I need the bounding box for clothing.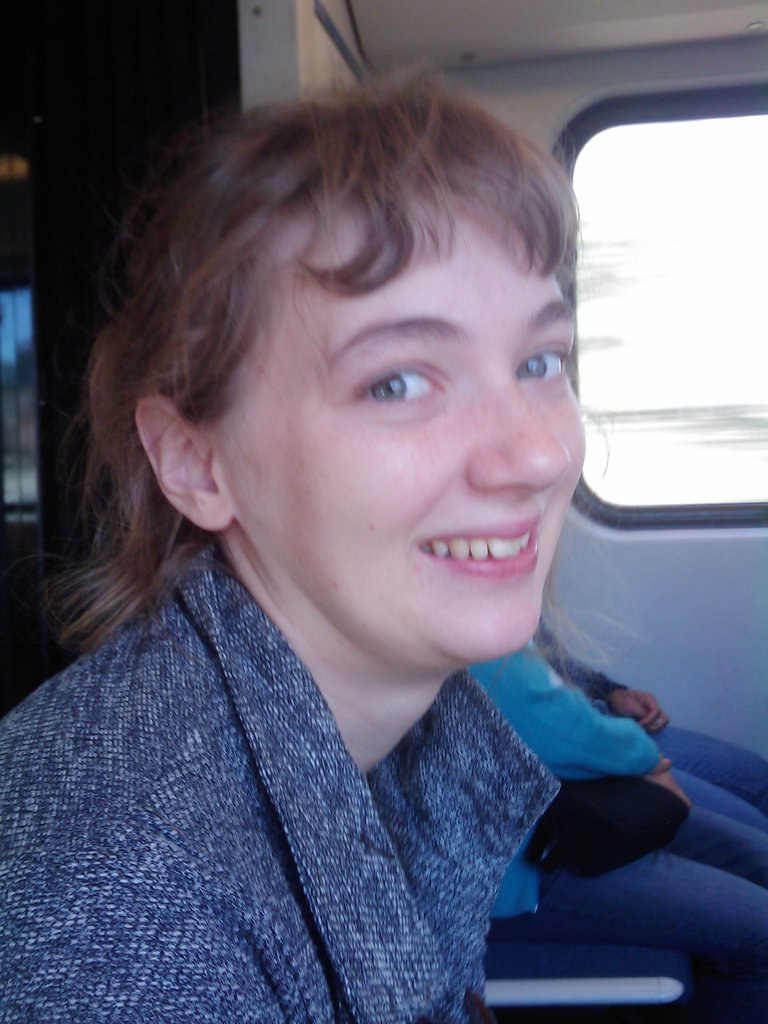
Here it is: (549, 633, 767, 839).
